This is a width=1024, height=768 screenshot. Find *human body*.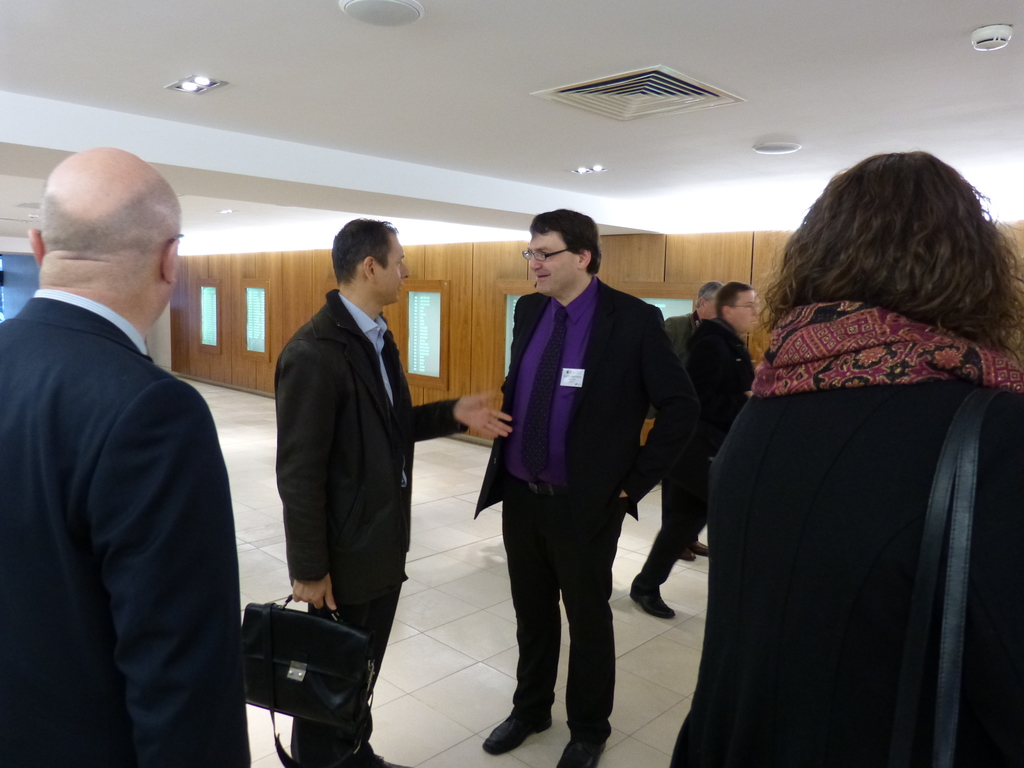
Bounding box: 1:281:252:767.
